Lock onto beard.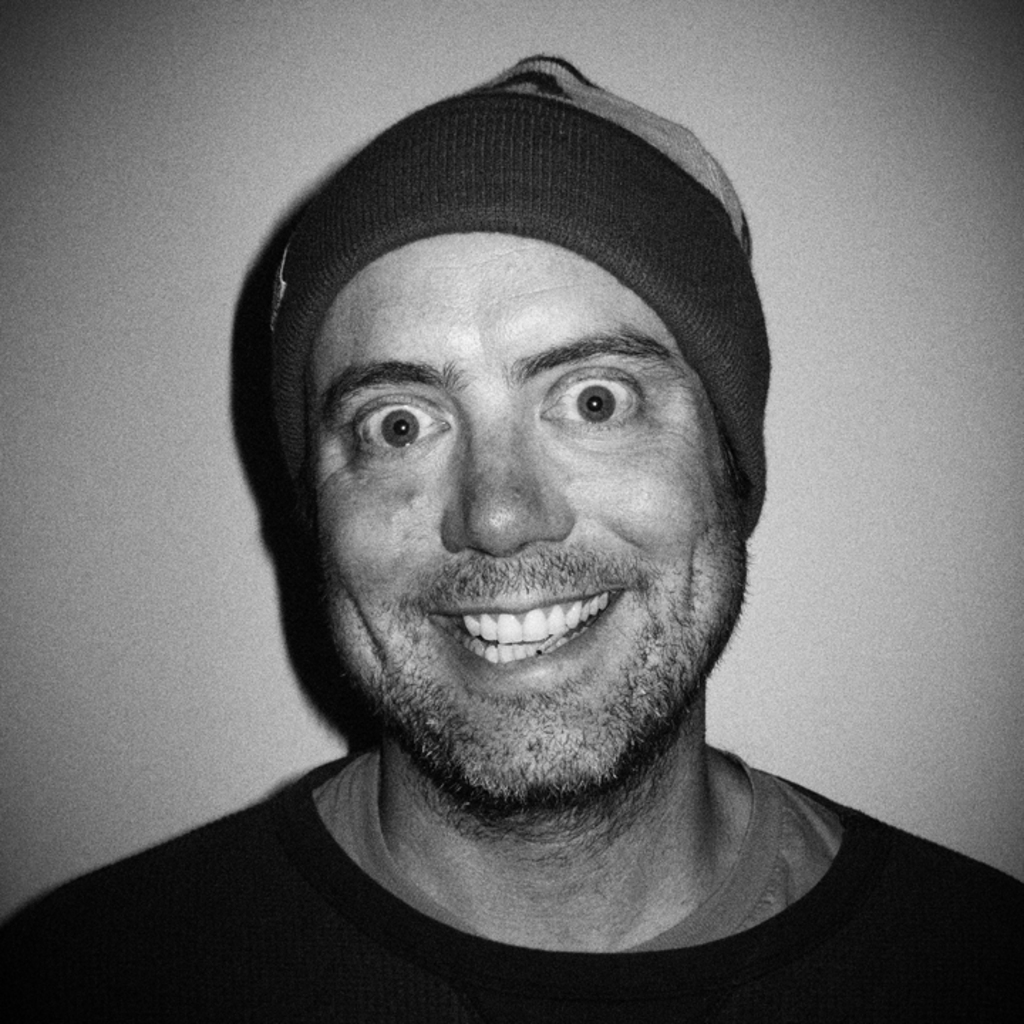
Locked: region(337, 515, 750, 812).
